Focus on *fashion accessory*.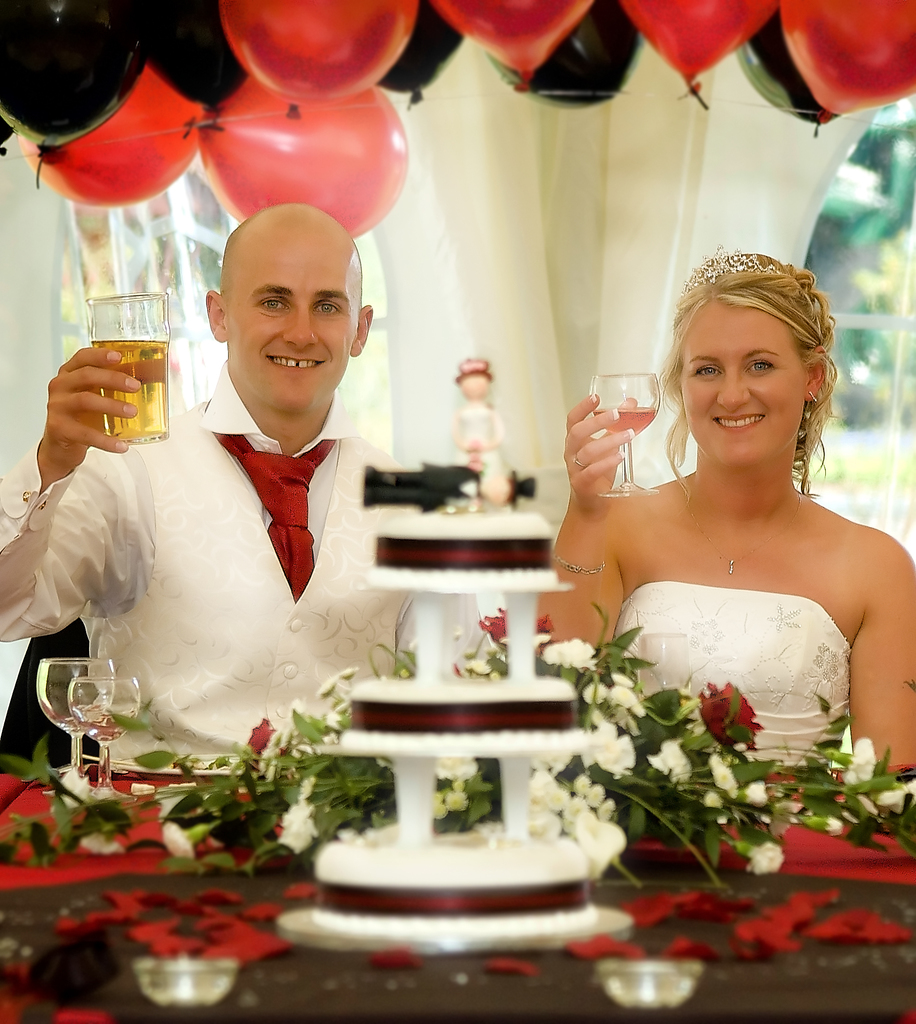
Focused at bbox(548, 552, 606, 577).
